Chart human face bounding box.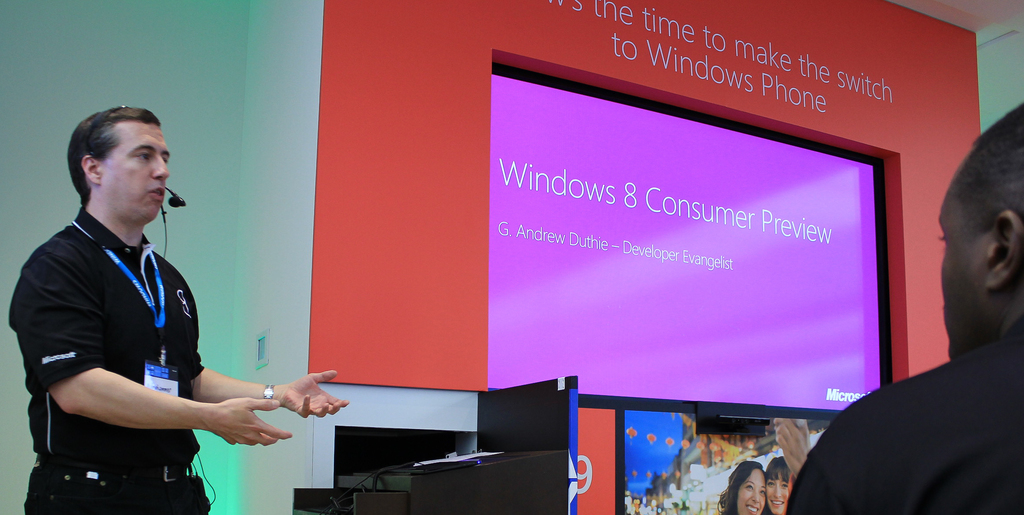
Charted: <bbox>769, 473, 785, 514</bbox>.
